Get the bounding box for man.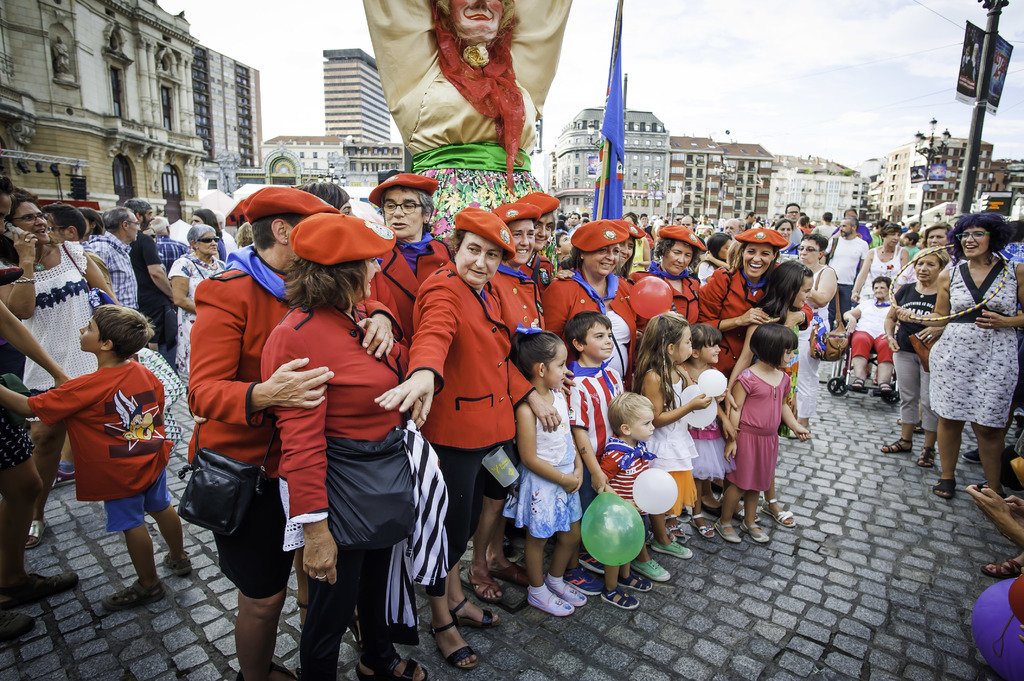
{"left": 812, "top": 211, "right": 837, "bottom": 239}.
